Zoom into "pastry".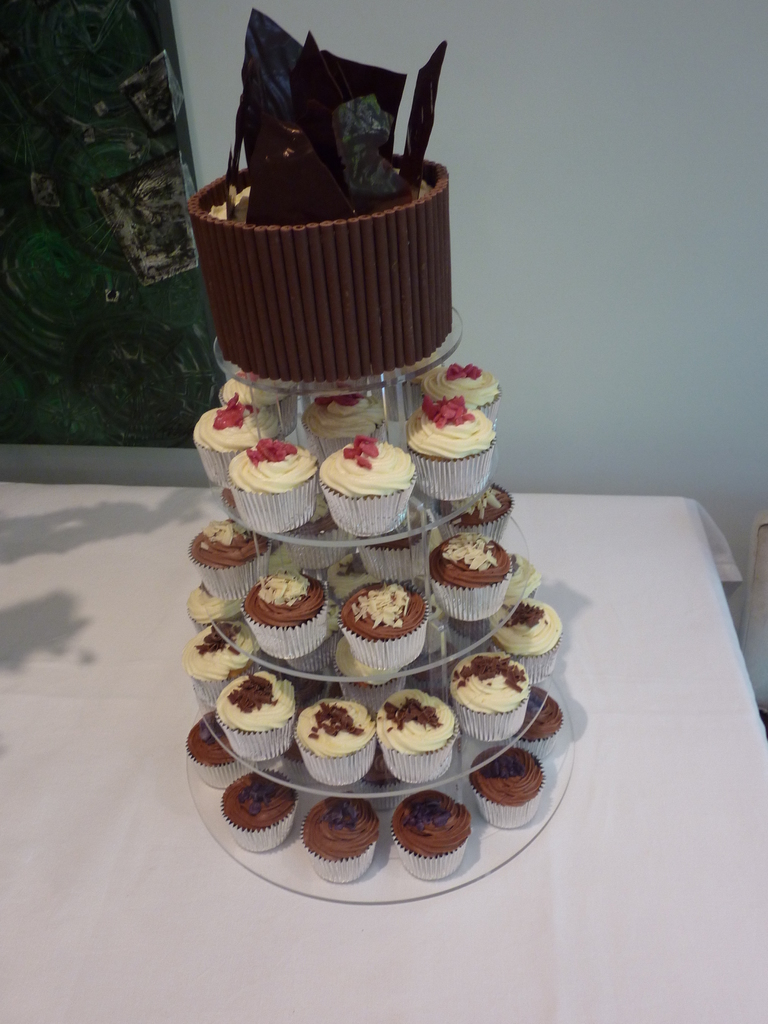
Zoom target: <region>225, 445, 323, 536</region>.
